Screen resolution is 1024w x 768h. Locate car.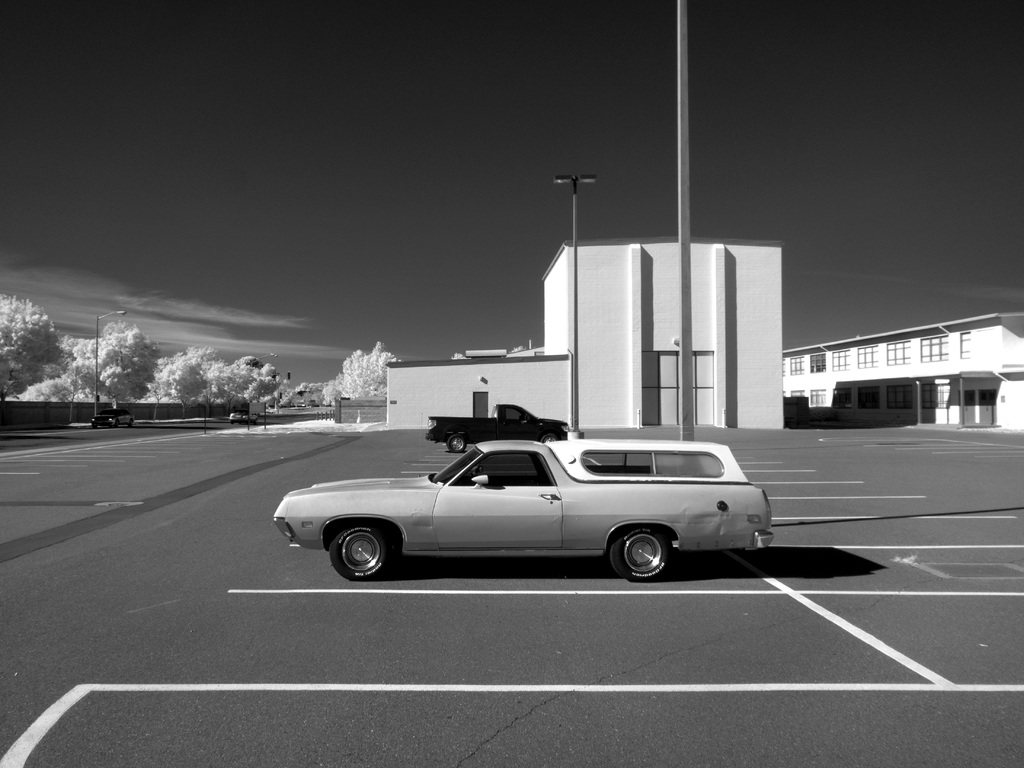
273:425:780:588.
